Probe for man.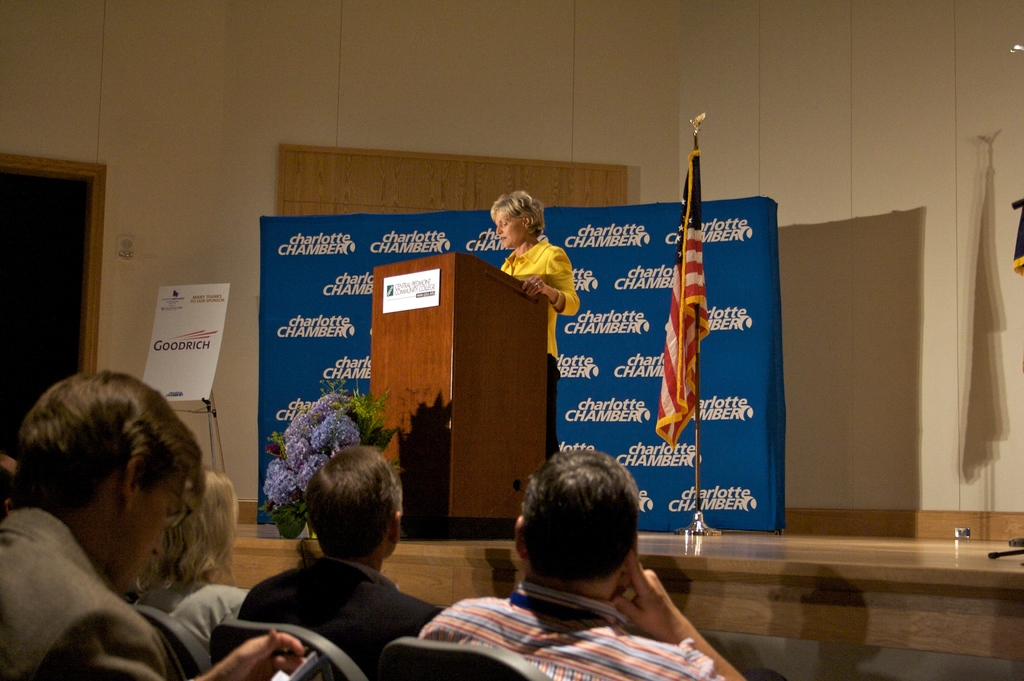
Probe result: x1=229, y1=448, x2=460, y2=680.
